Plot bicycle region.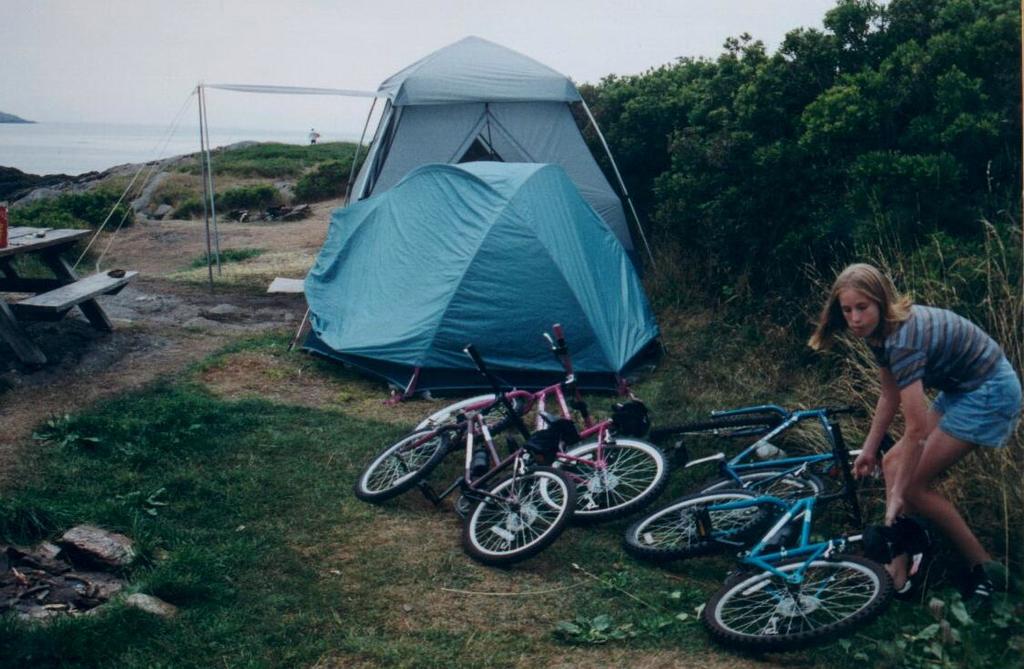
Plotted at [411, 321, 674, 525].
